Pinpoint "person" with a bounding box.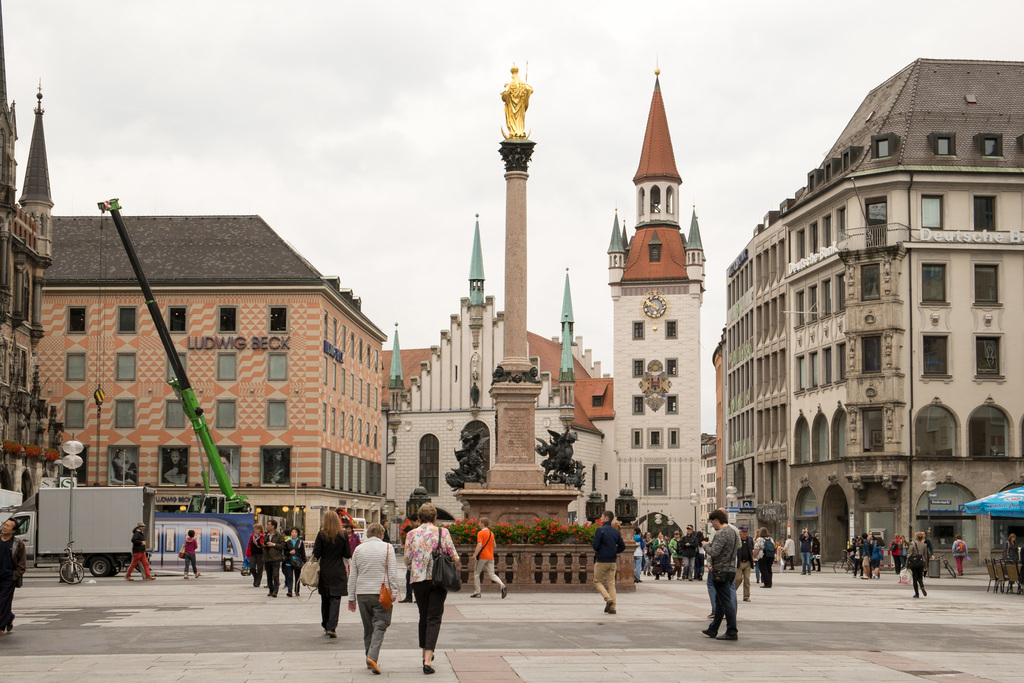
{"x1": 593, "y1": 511, "x2": 626, "y2": 614}.
